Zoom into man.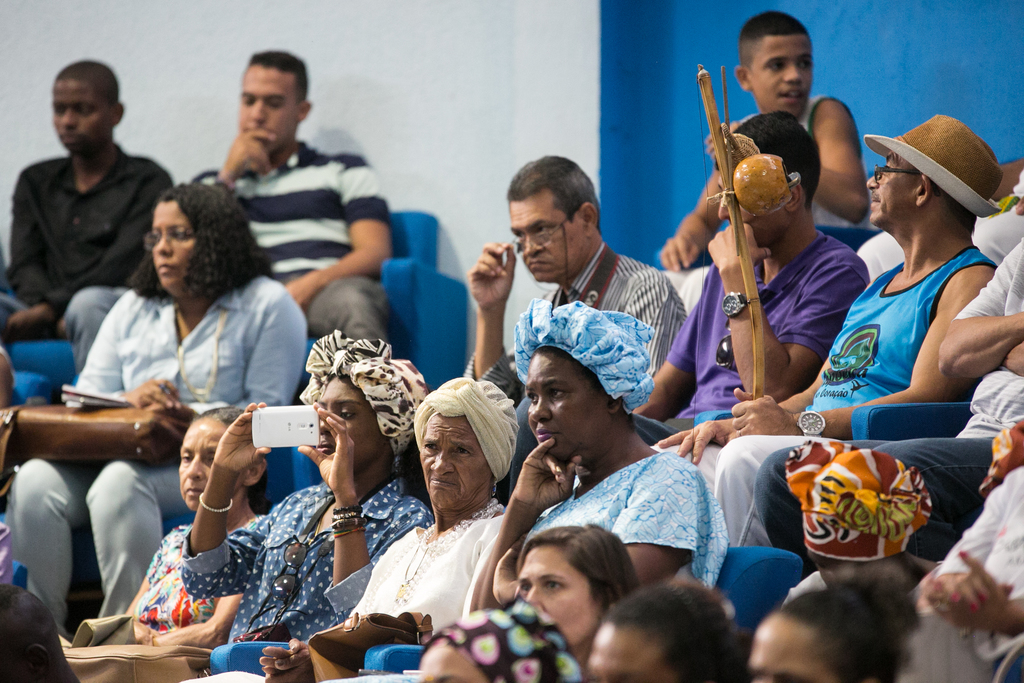
Zoom target: locate(636, 109, 862, 449).
